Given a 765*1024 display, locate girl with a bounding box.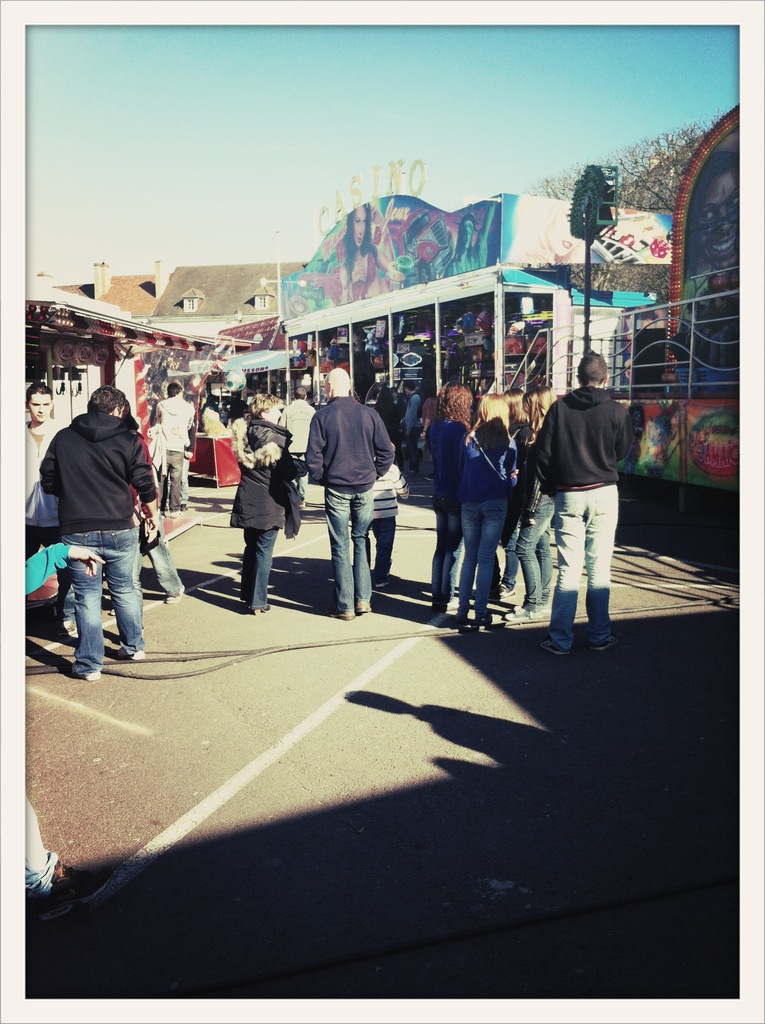
Located: 425, 388, 476, 616.
